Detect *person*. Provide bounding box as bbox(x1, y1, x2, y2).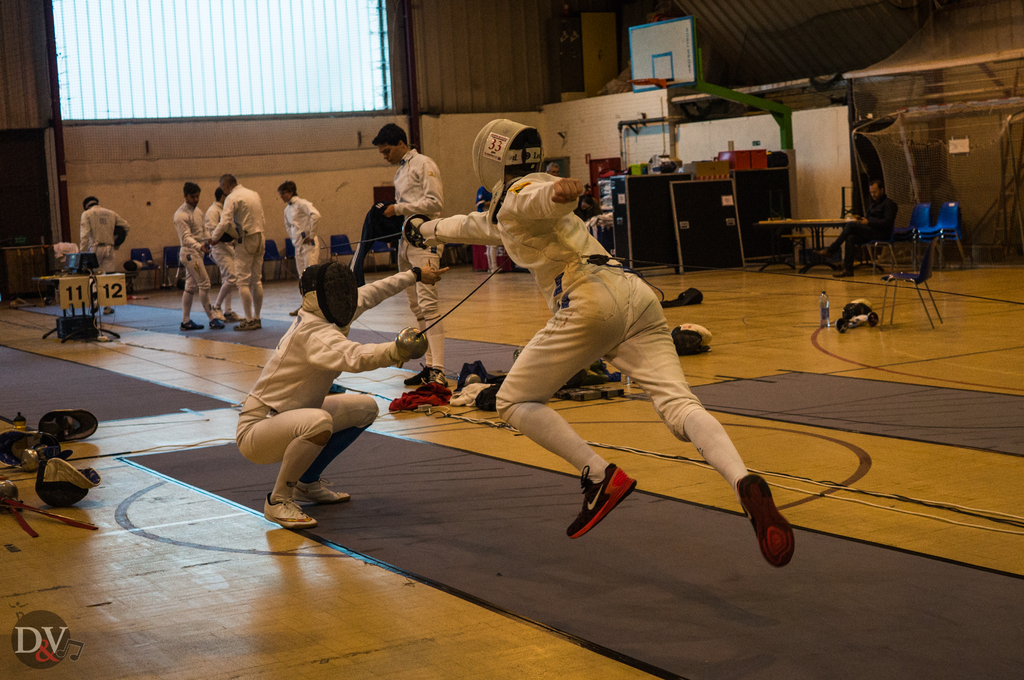
bbox(205, 169, 266, 331).
